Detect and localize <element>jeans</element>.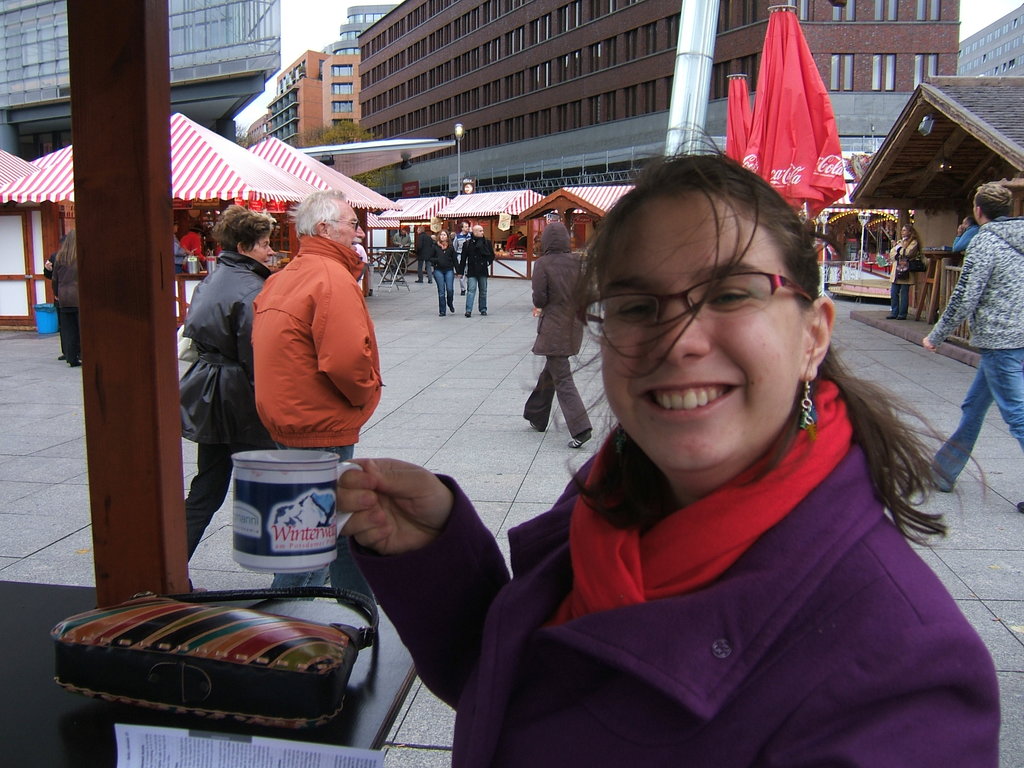
Localized at BBox(927, 351, 1023, 491).
